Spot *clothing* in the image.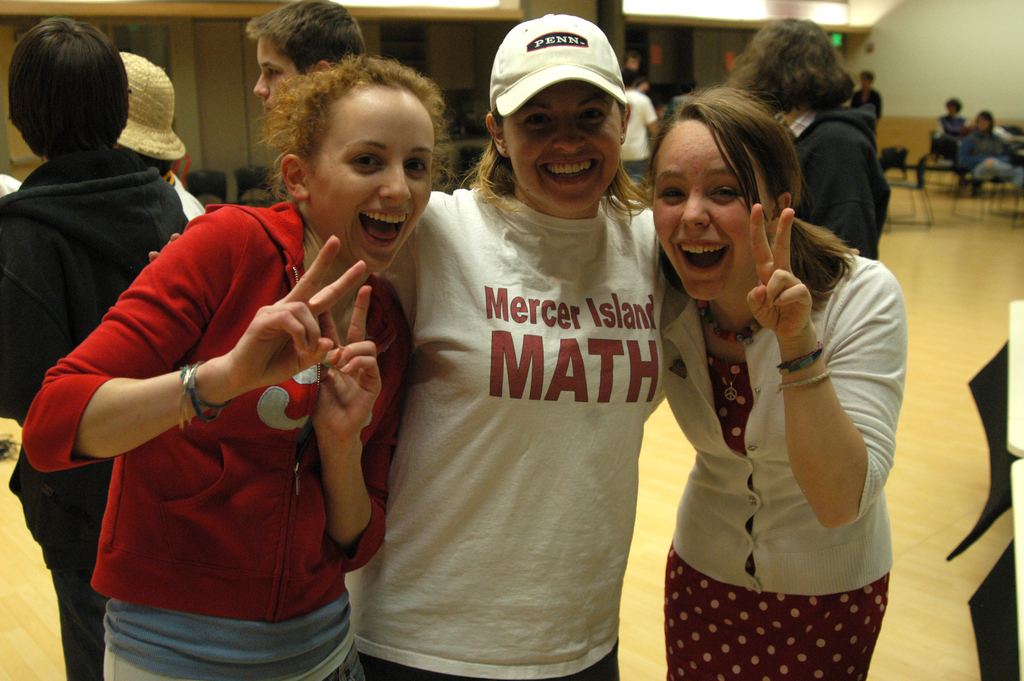
*clothing* found at [x1=352, y1=166, x2=677, y2=680].
